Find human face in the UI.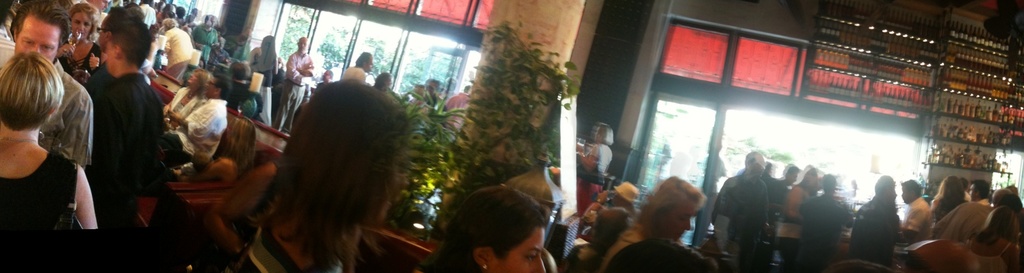
UI element at bbox=(104, 36, 115, 72).
